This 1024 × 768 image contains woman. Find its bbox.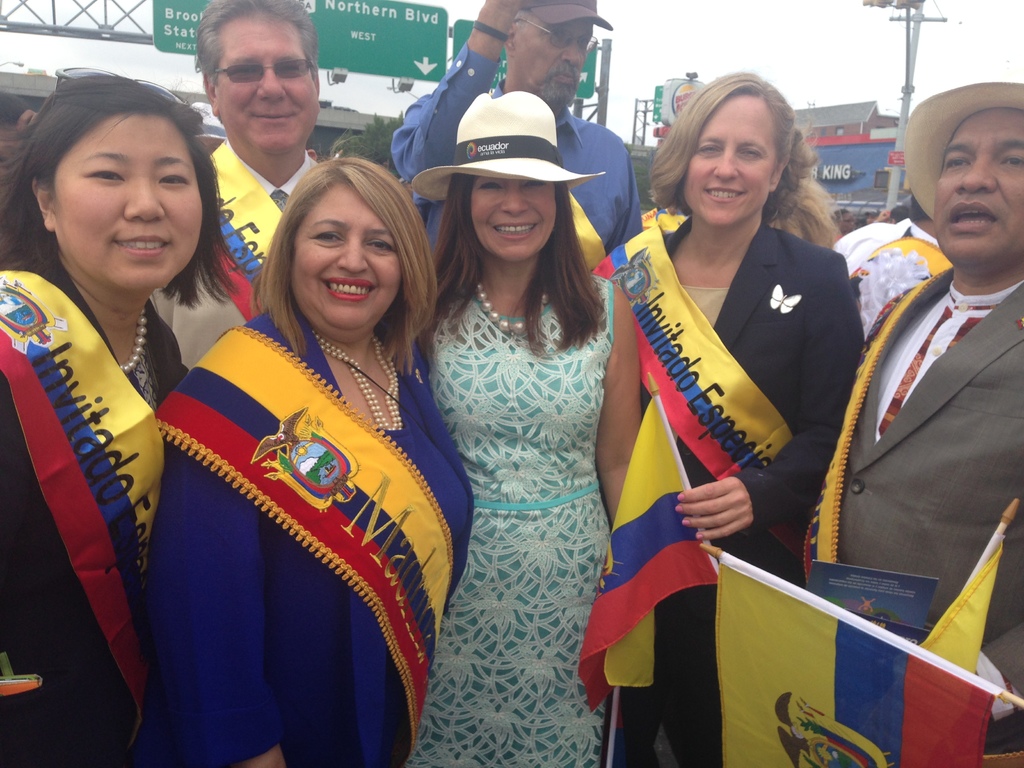
[left=600, top=67, right=865, bottom=767].
